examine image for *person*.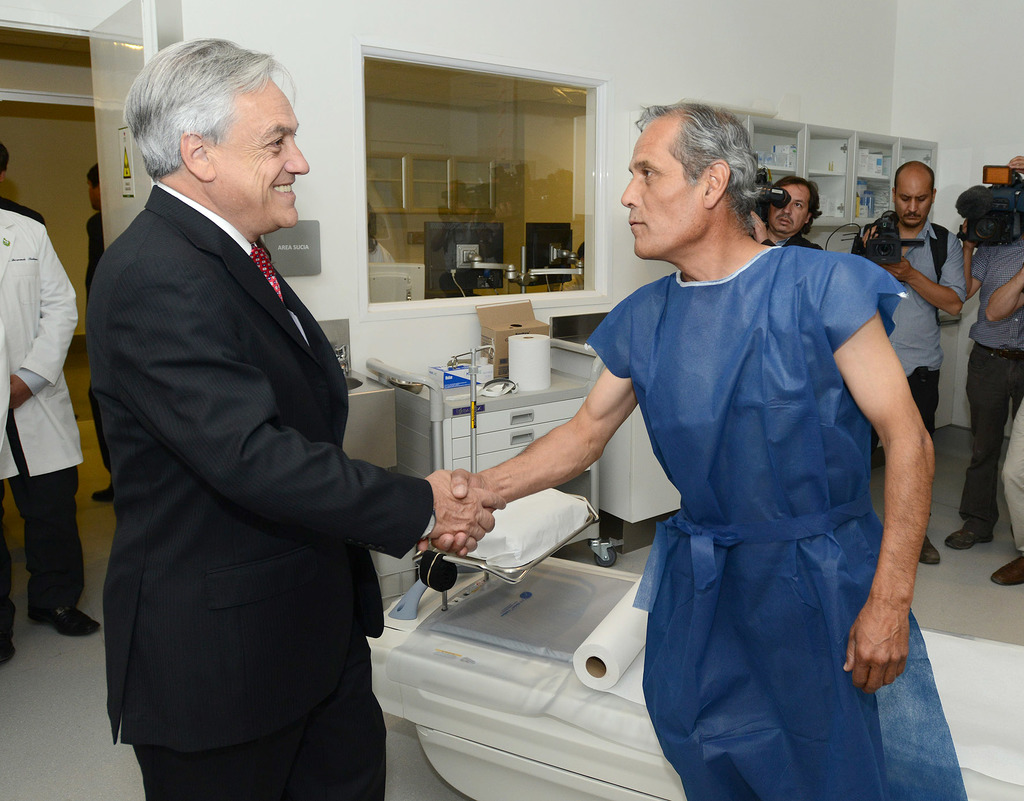
Examination result: <box>746,175,824,251</box>.
